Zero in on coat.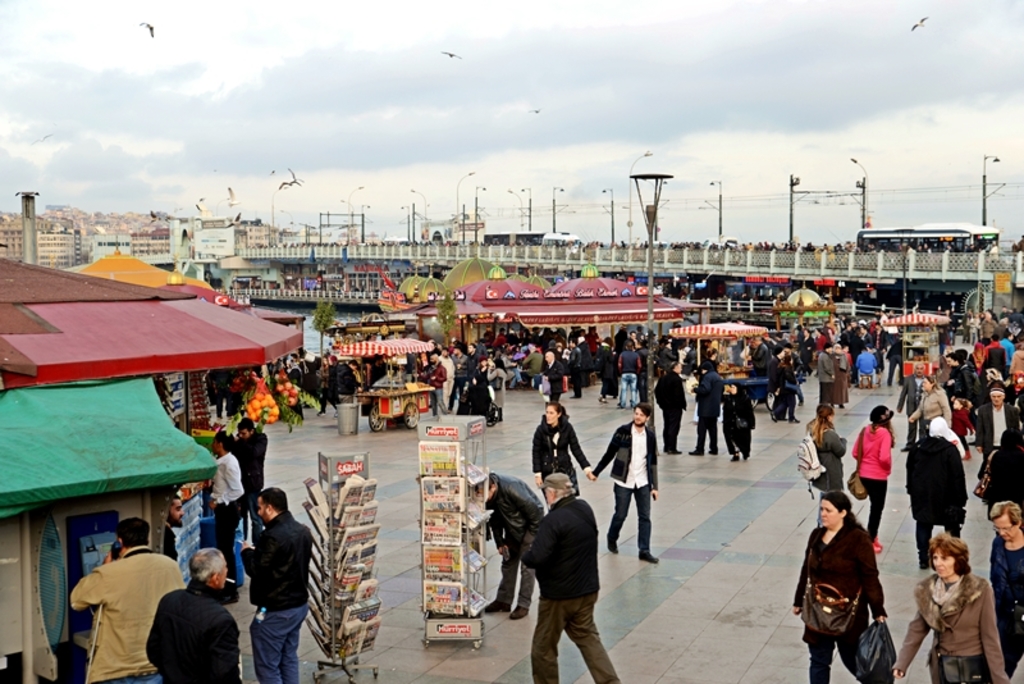
Zeroed in: [x1=691, y1=370, x2=721, y2=419].
